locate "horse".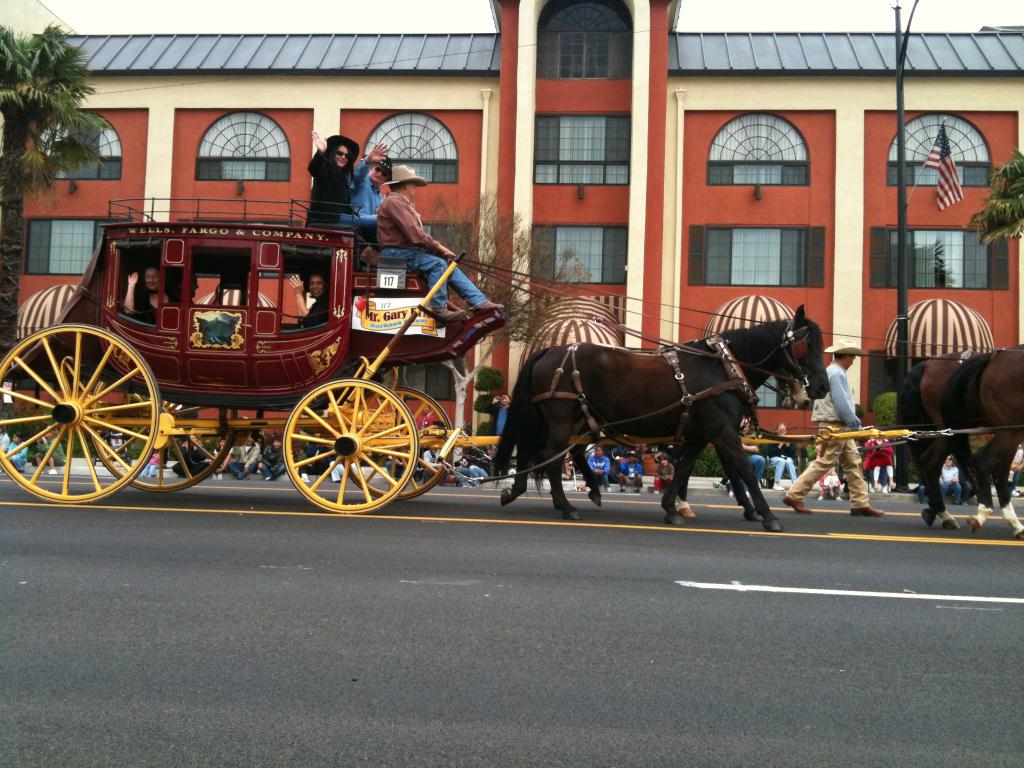
Bounding box: [left=490, top=301, right=833, bottom=533].
